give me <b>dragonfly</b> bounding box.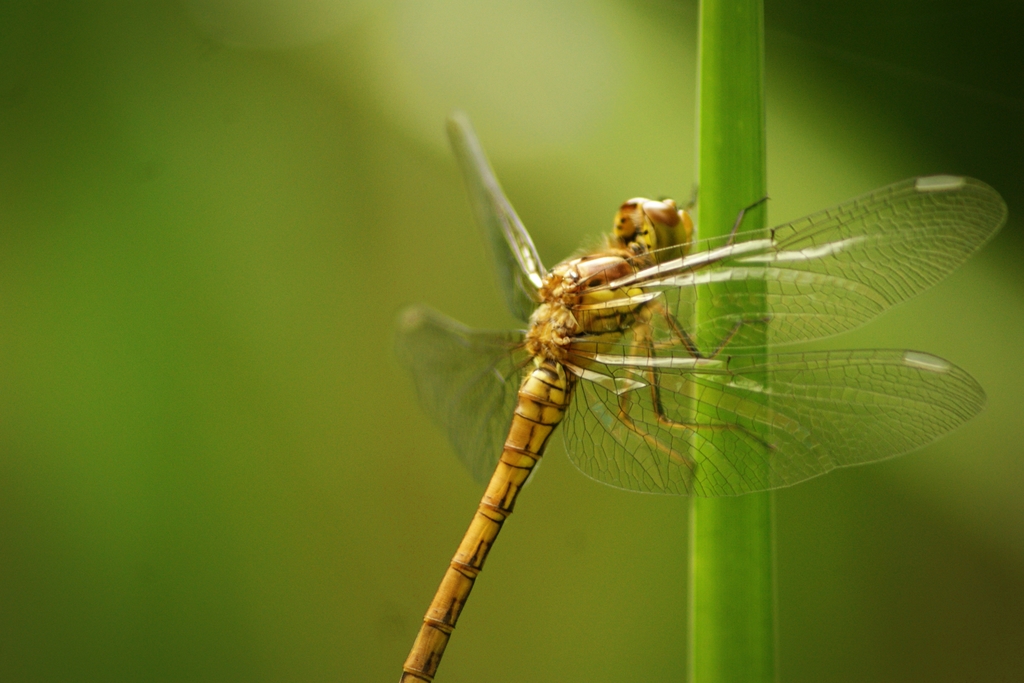
[397, 111, 1007, 682].
